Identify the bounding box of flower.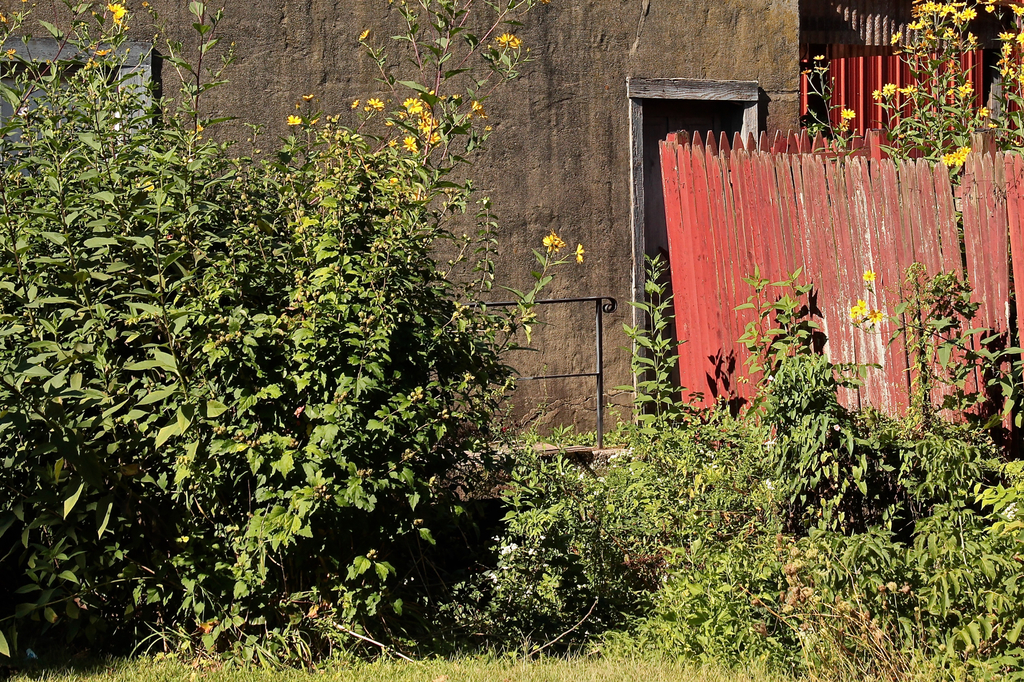
left=576, top=248, right=588, bottom=258.
